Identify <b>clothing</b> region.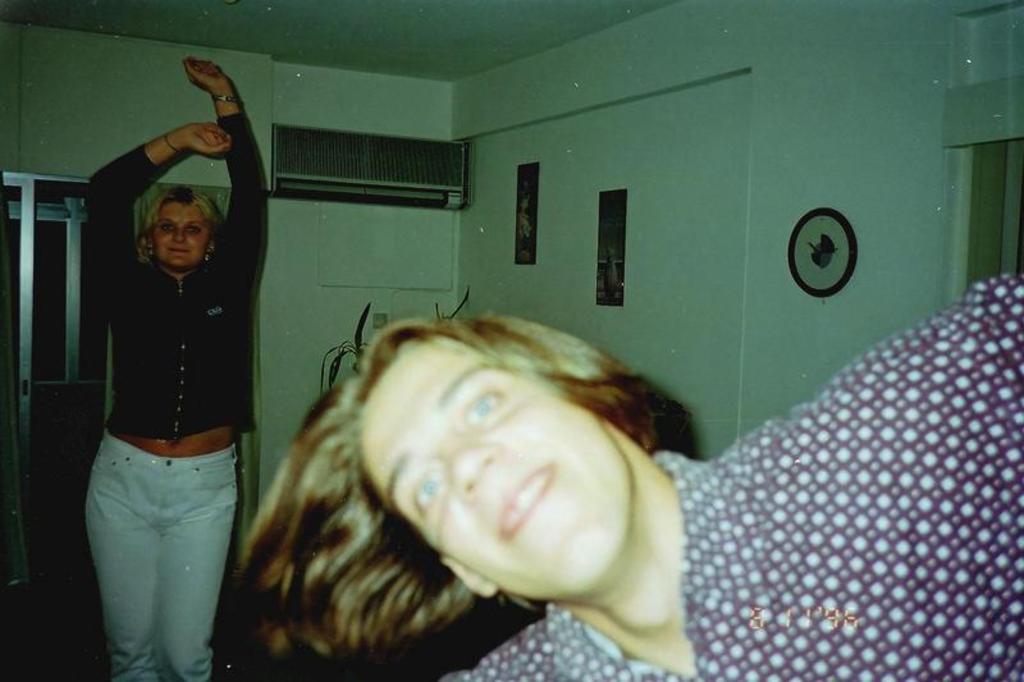
Region: 447 267 1023 681.
